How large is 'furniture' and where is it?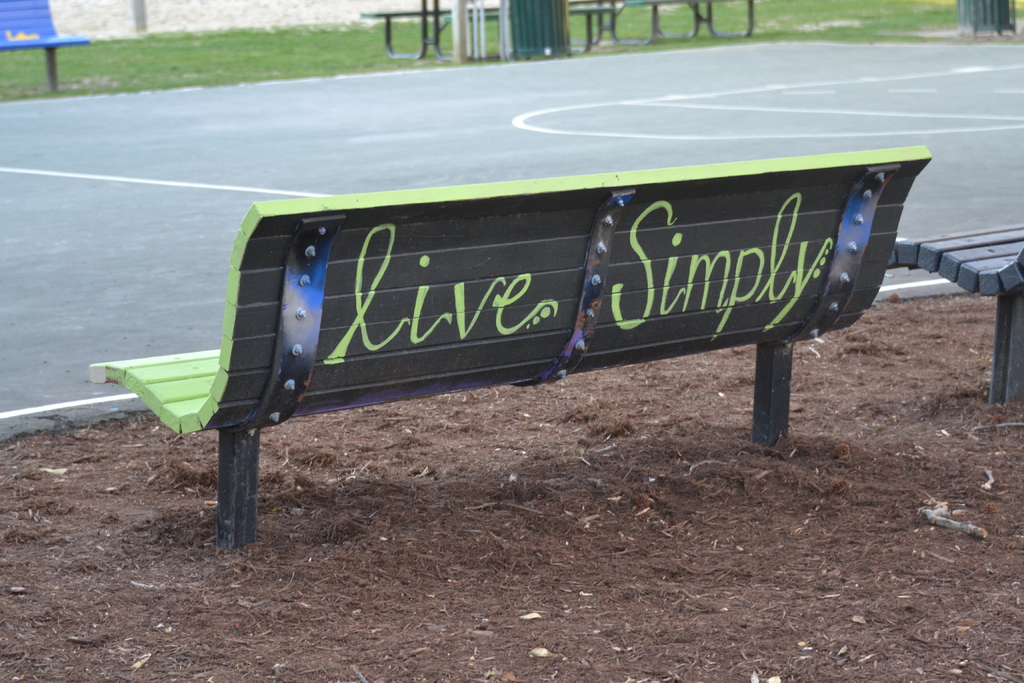
Bounding box: (362,0,616,57).
